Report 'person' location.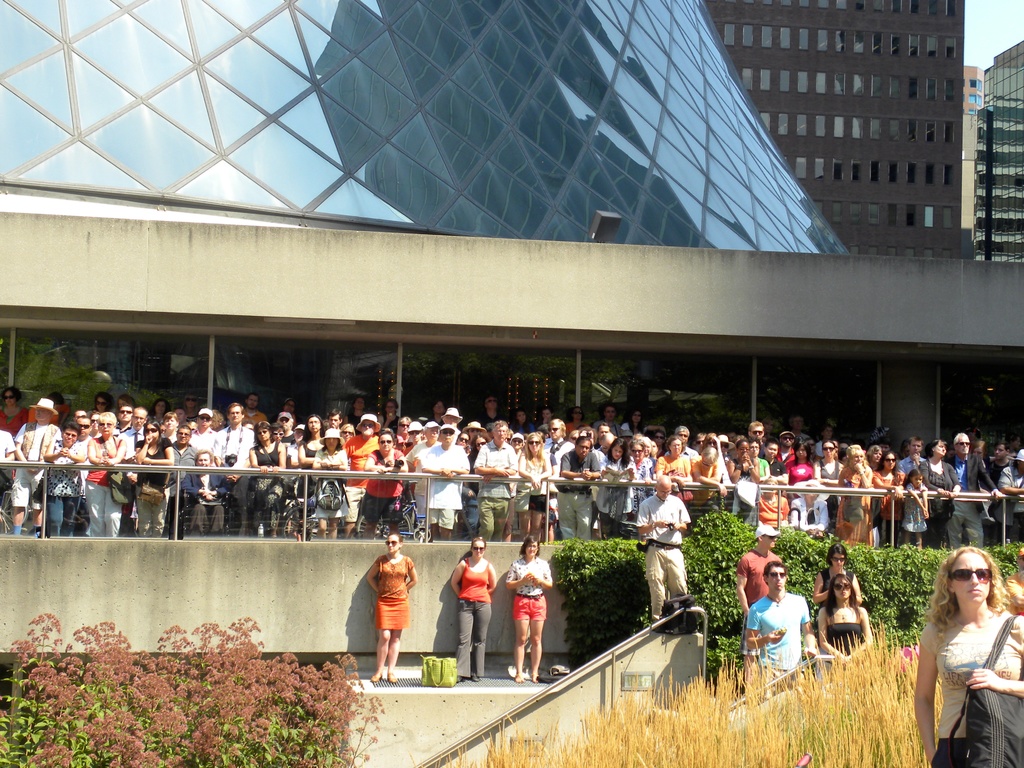
Report: pyautogui.locateOnScreen(506, 534, 554, 682).
